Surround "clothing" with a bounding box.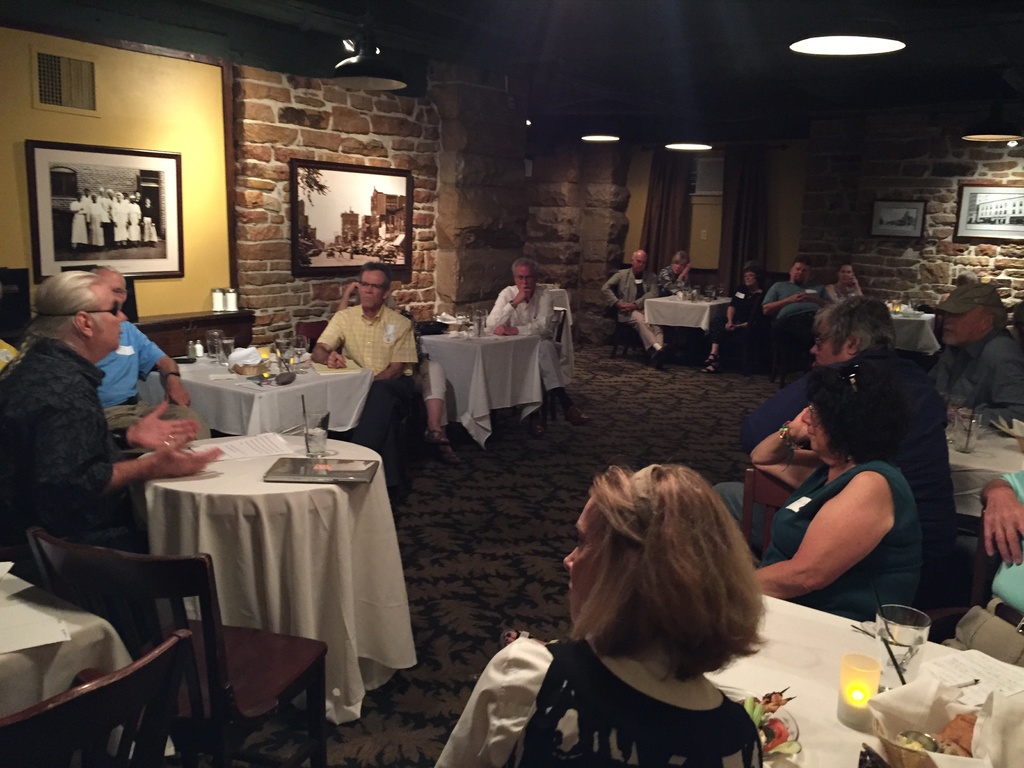
l=130, t=202, r=136, b=245.
